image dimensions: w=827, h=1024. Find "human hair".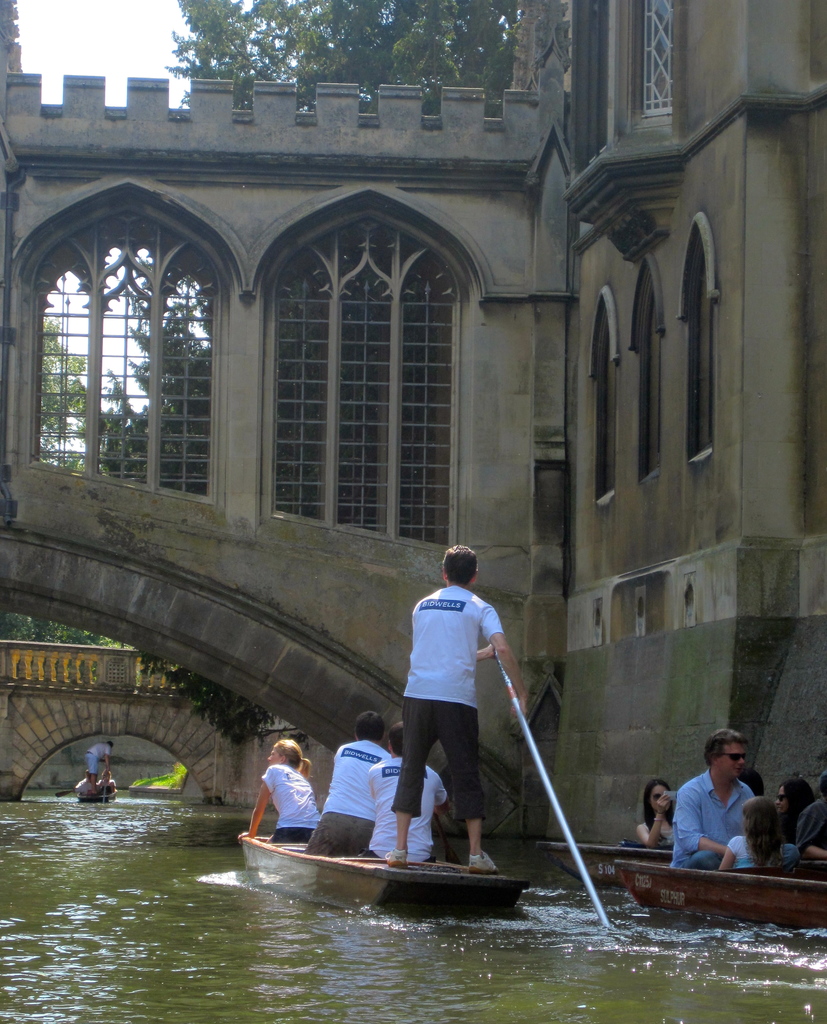
[705,725,750,762].
